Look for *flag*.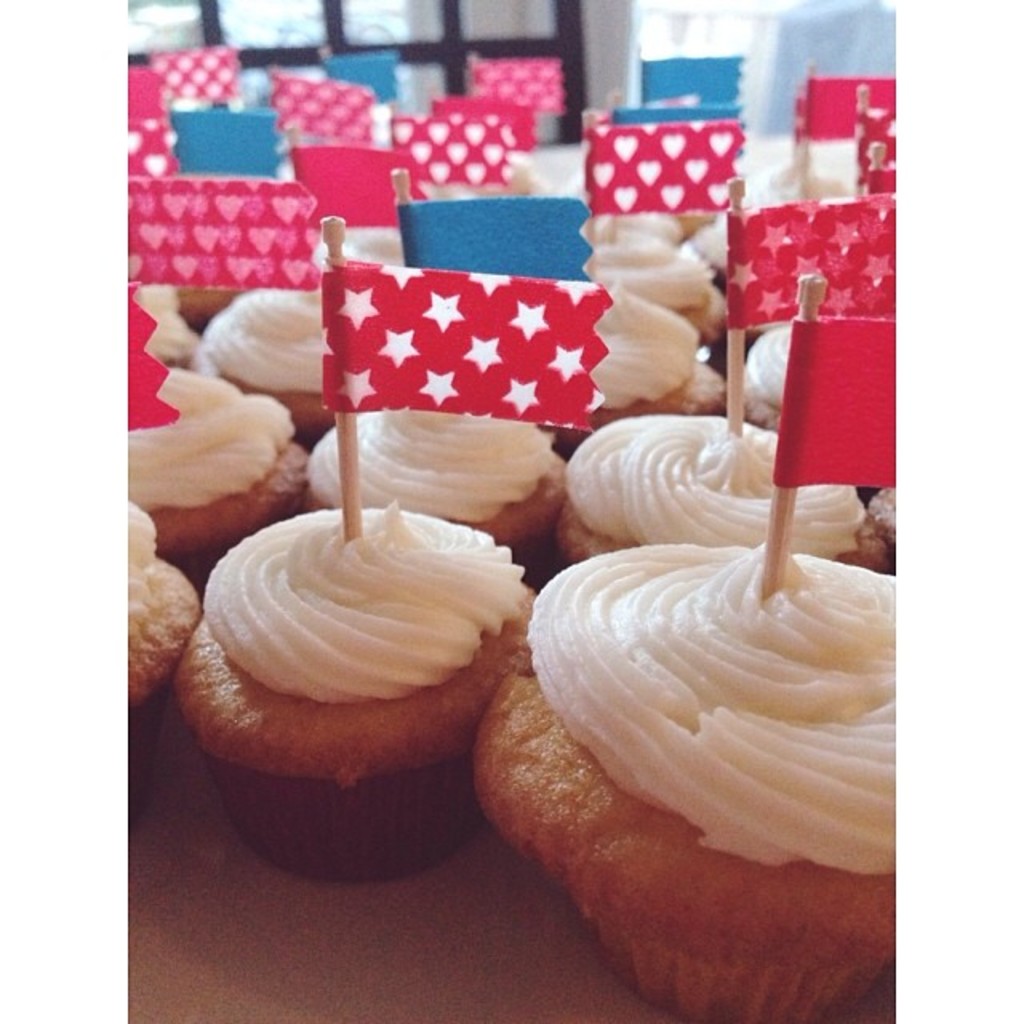
Found: <box>120,40,240,115</box>.
